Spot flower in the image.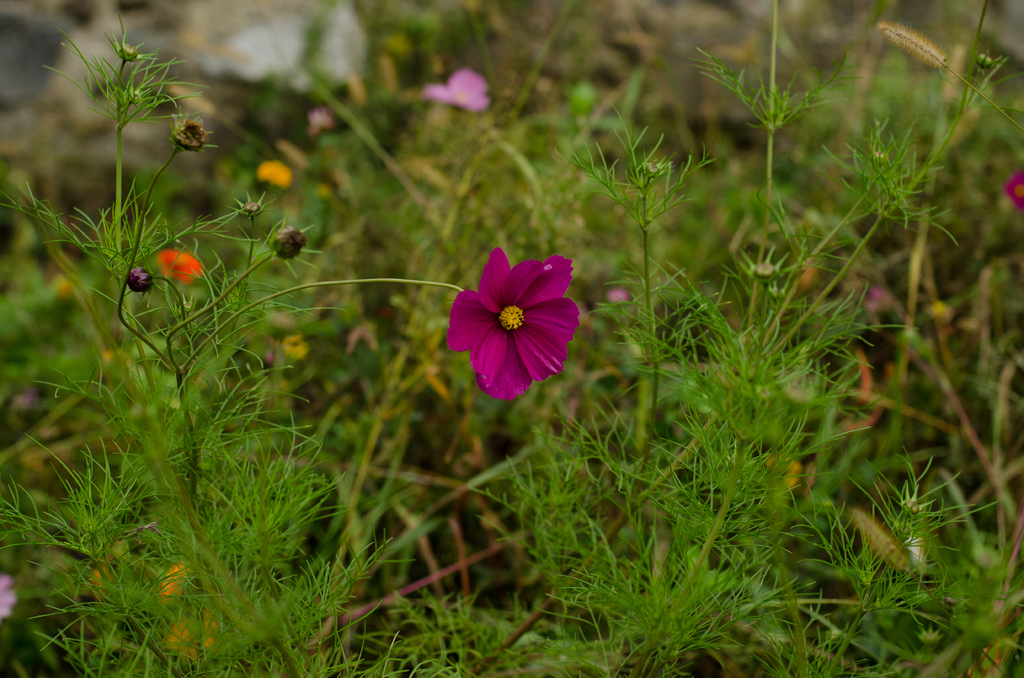
flower found at 305:102:339:136.
